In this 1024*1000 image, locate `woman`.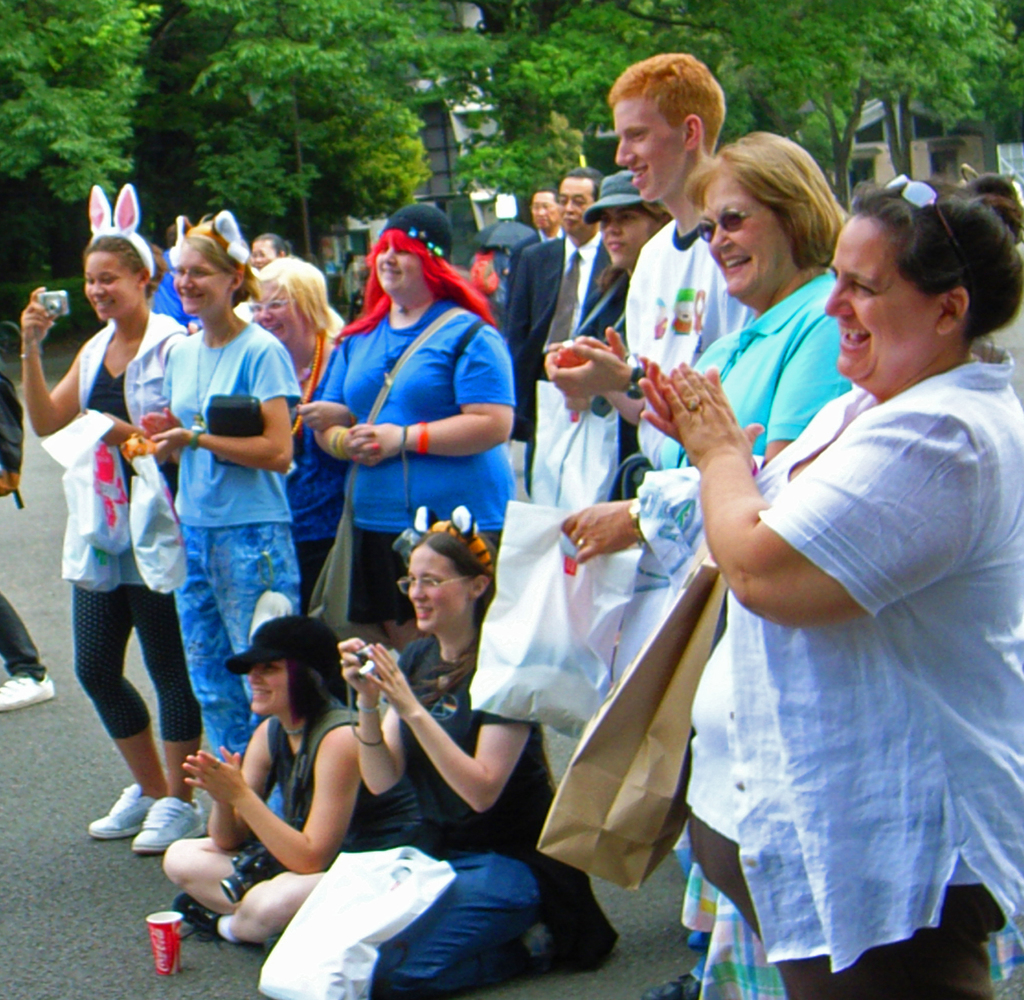
Bounding box: [241,255,353,603].
